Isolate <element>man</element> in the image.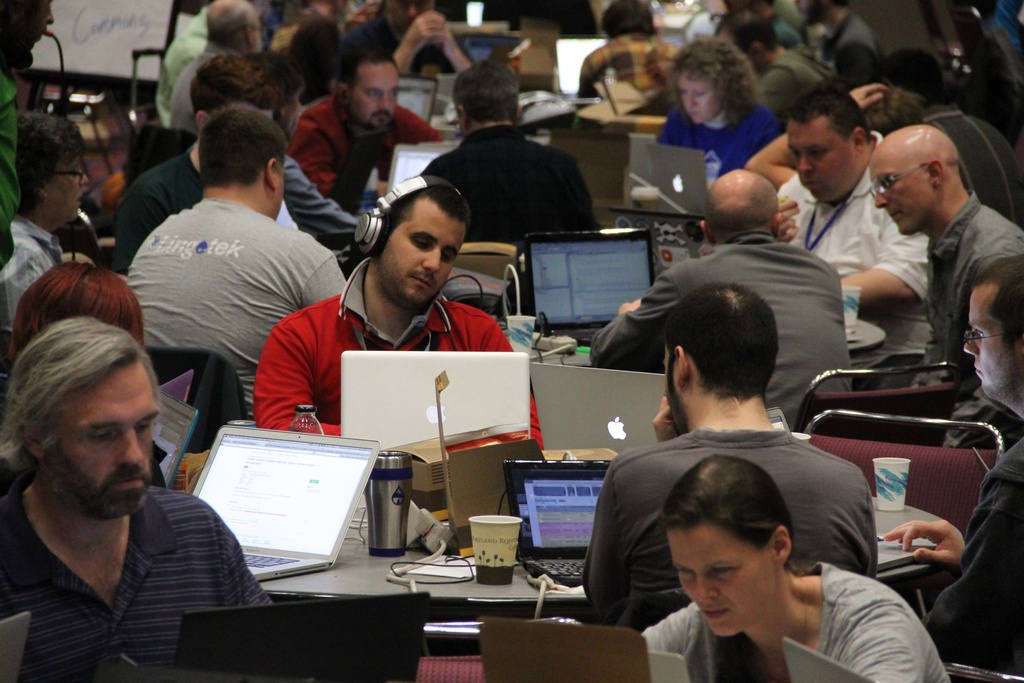
Isolated region: left=169, top=0, right=266, bottom=127.
